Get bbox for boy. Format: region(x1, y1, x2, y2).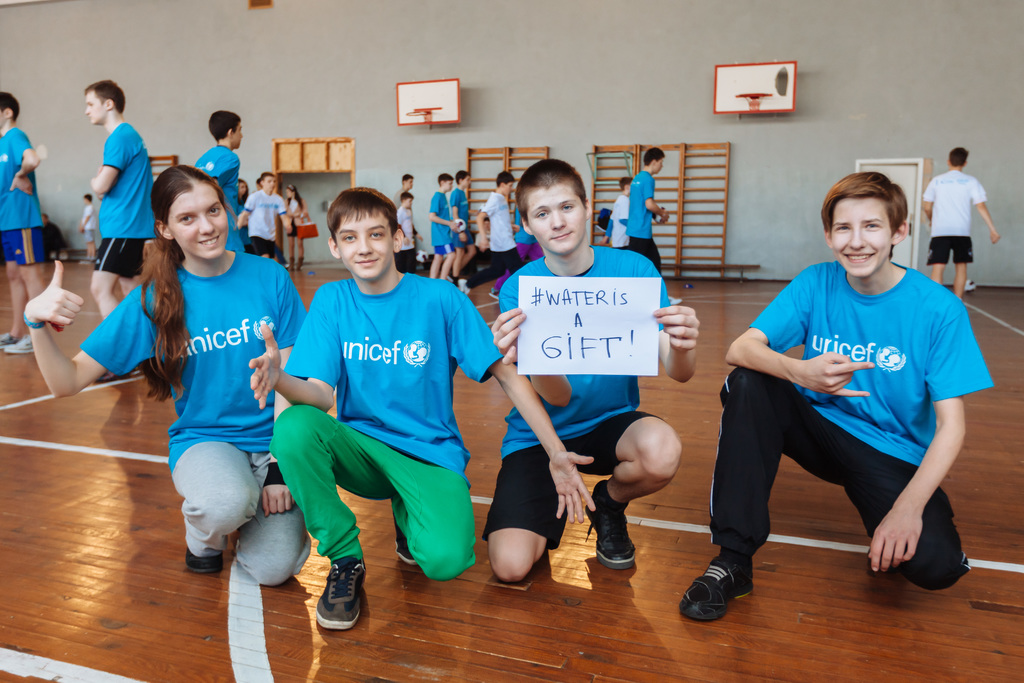
region(88, 76, 159, 379).
